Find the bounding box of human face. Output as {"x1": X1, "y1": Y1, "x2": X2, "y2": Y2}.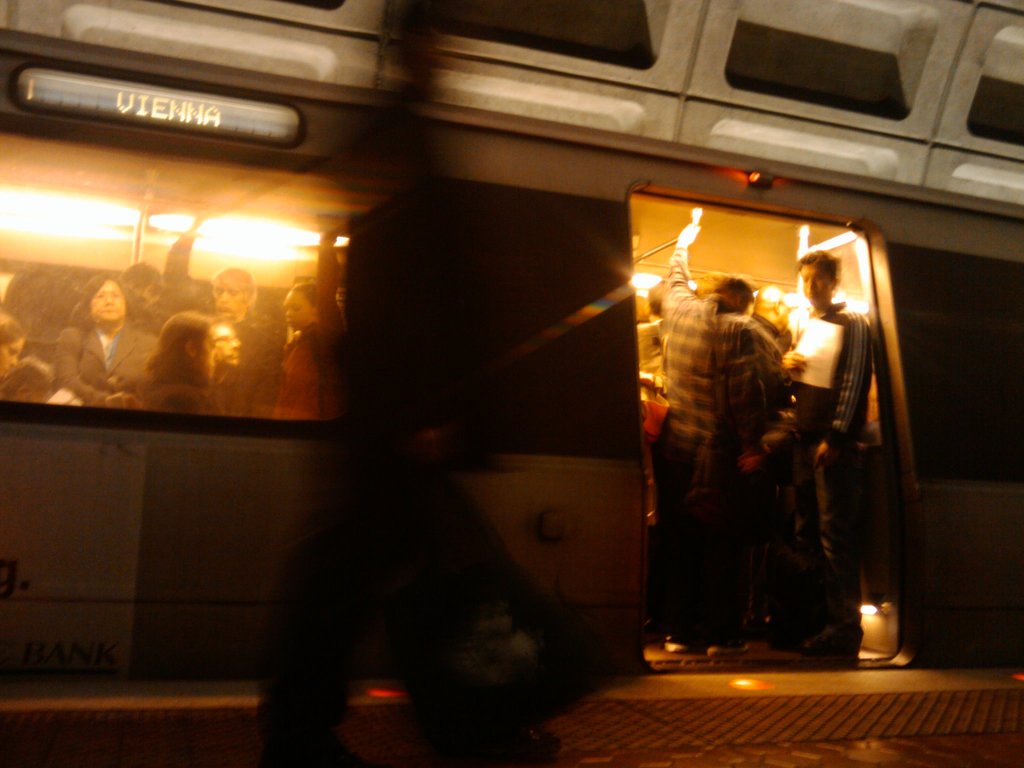
{"x1": 0, "y1": 337, "x2": 24, "y2": 379}.
